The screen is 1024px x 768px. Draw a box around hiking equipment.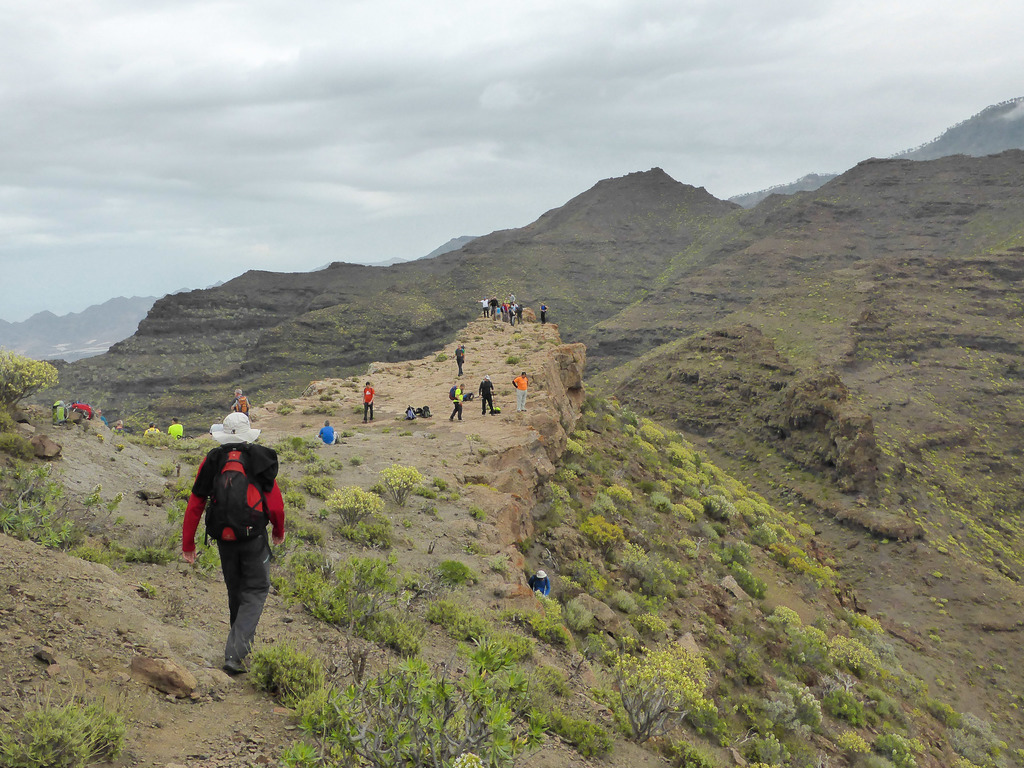
pyautogui.locateOnScreen(419, 403, 434, 418).
